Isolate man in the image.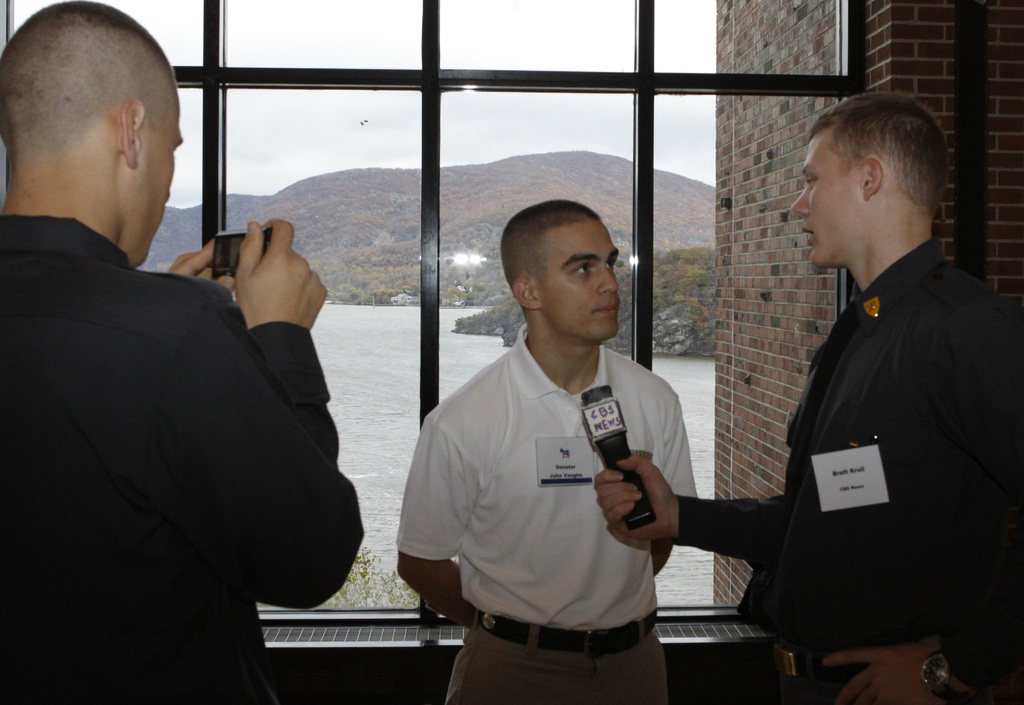
Isolated region: [x1=596, y1=92, x2=1023, y2=704].
